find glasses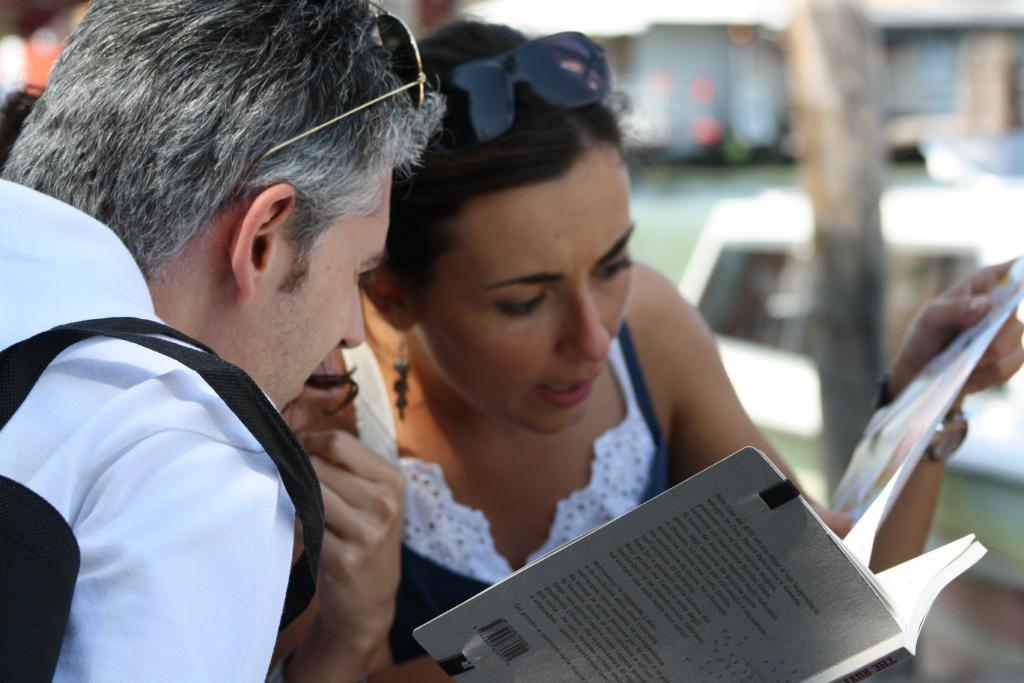
(left=429, top=28, right=618, bottom=156)
